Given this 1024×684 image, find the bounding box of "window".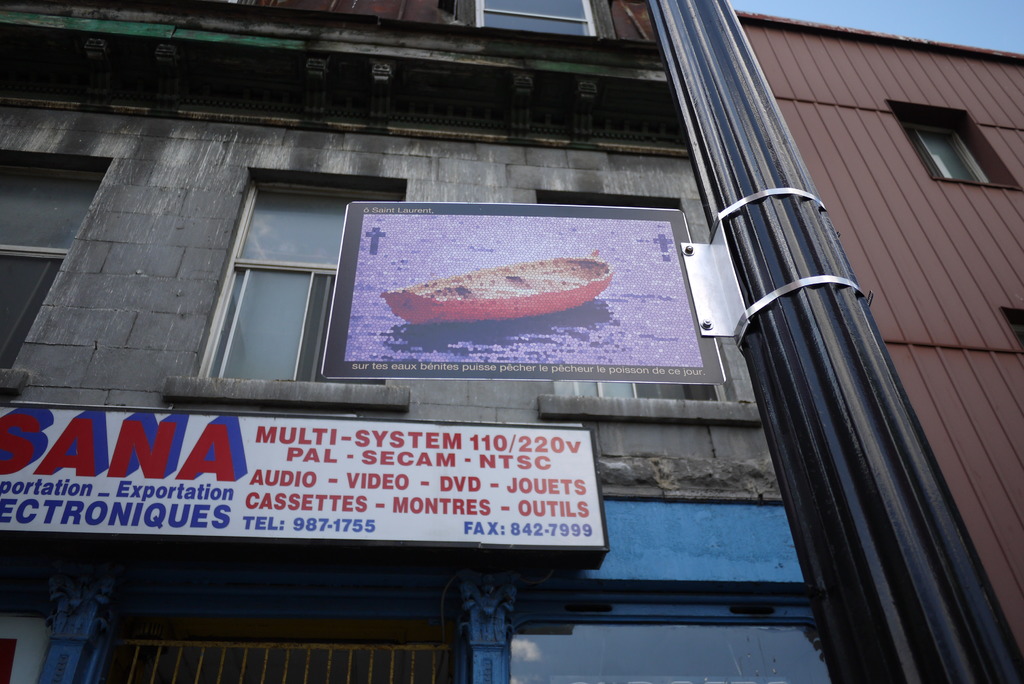
{"x1": 0, "y1": 161, "x2": 102, "y2": 370}.
